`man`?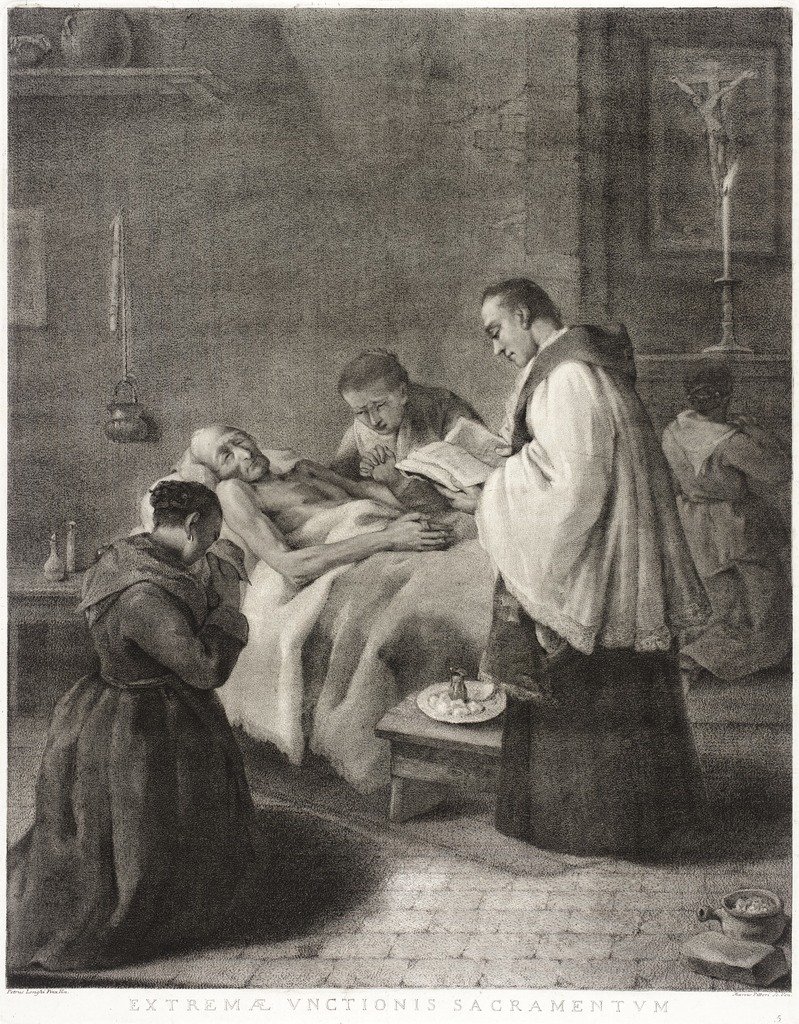
box(186, 424, 480, 591)
